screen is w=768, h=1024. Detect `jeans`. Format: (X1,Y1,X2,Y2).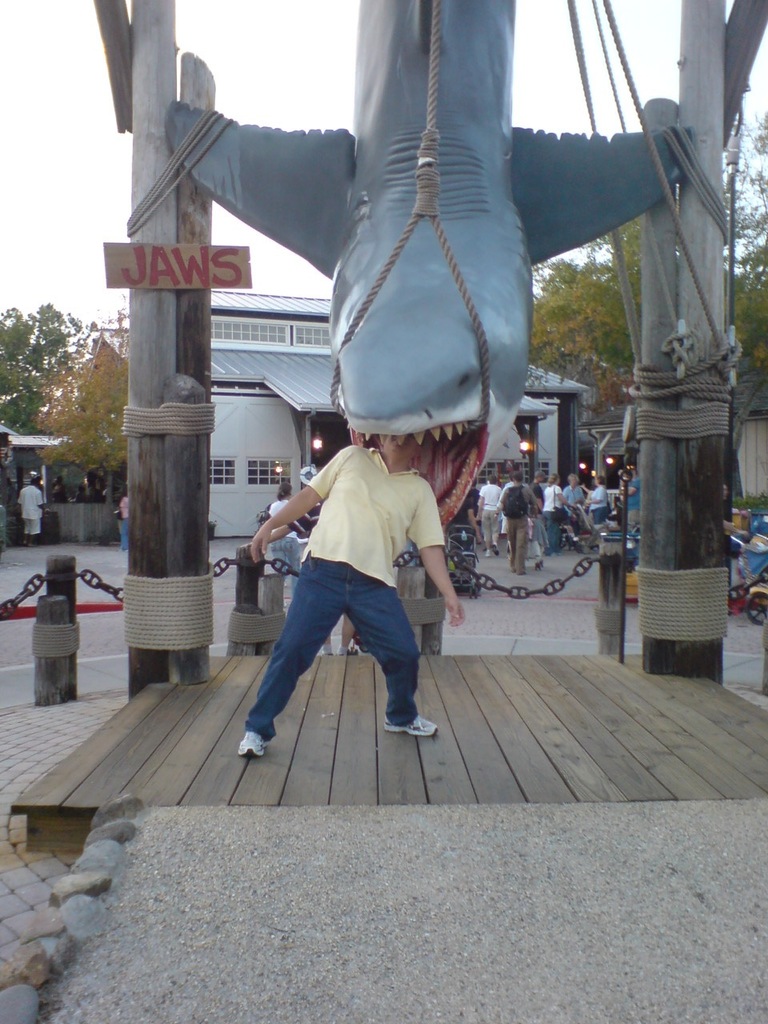
(118,518,130,550).
